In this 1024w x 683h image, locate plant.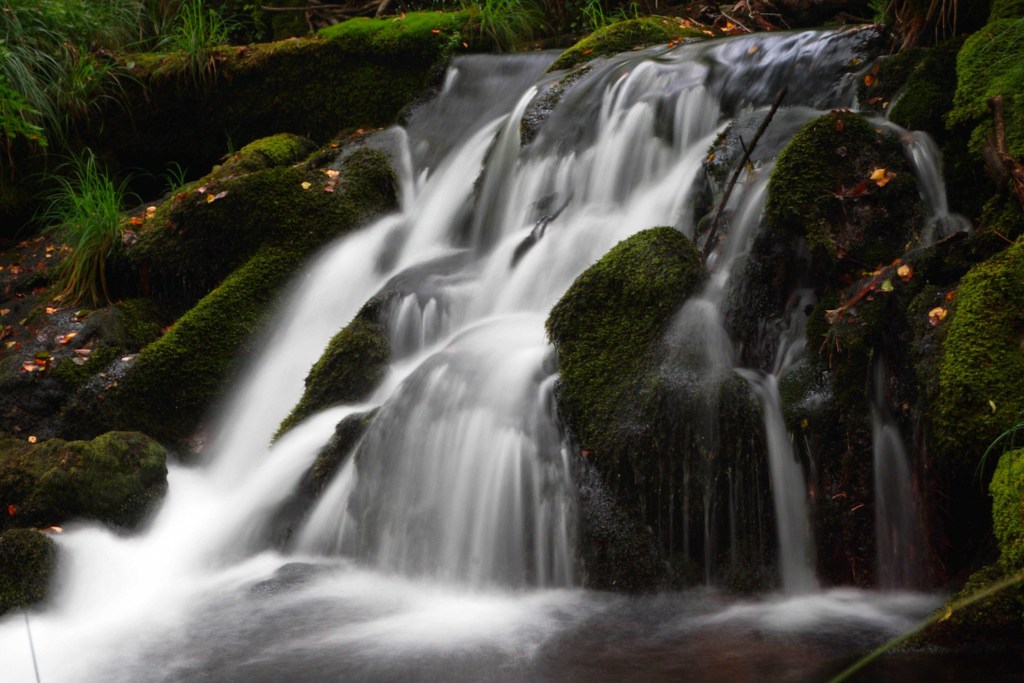
Bounding box: bbox=(921, 242, 1023, 505).
